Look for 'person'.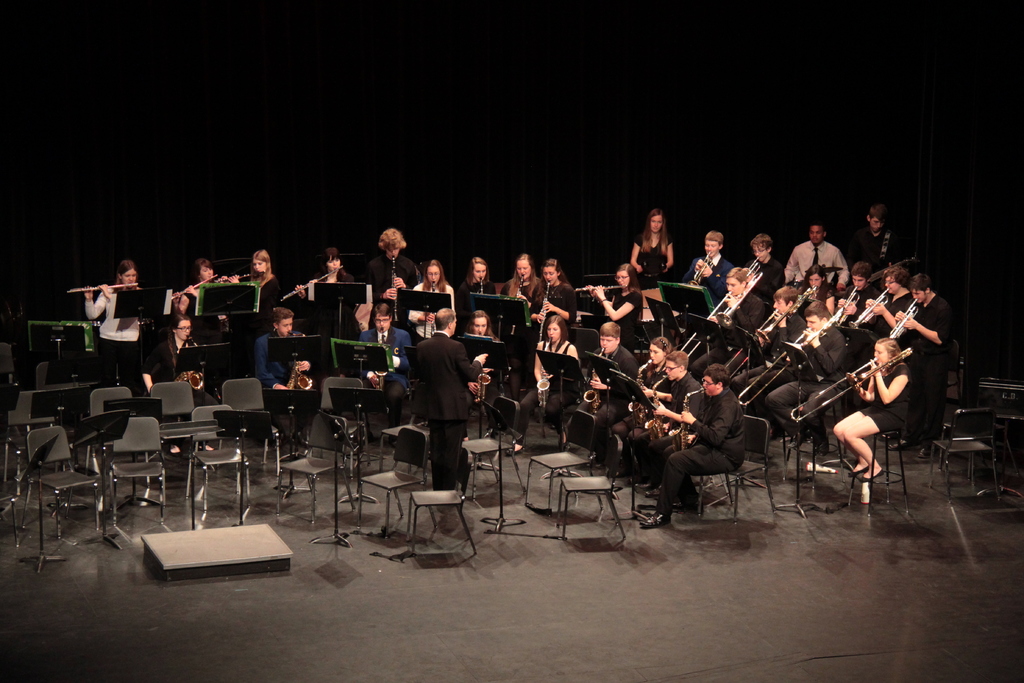
Found: l=785, t=220, r=848, b=295.
